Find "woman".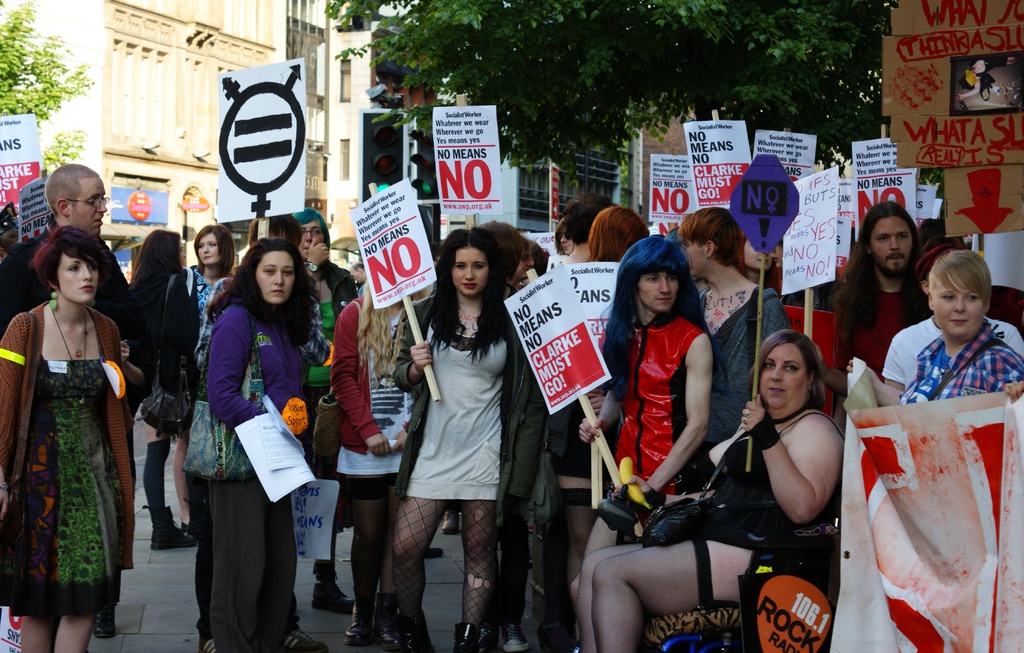
box(681, 203, 808, 486).
